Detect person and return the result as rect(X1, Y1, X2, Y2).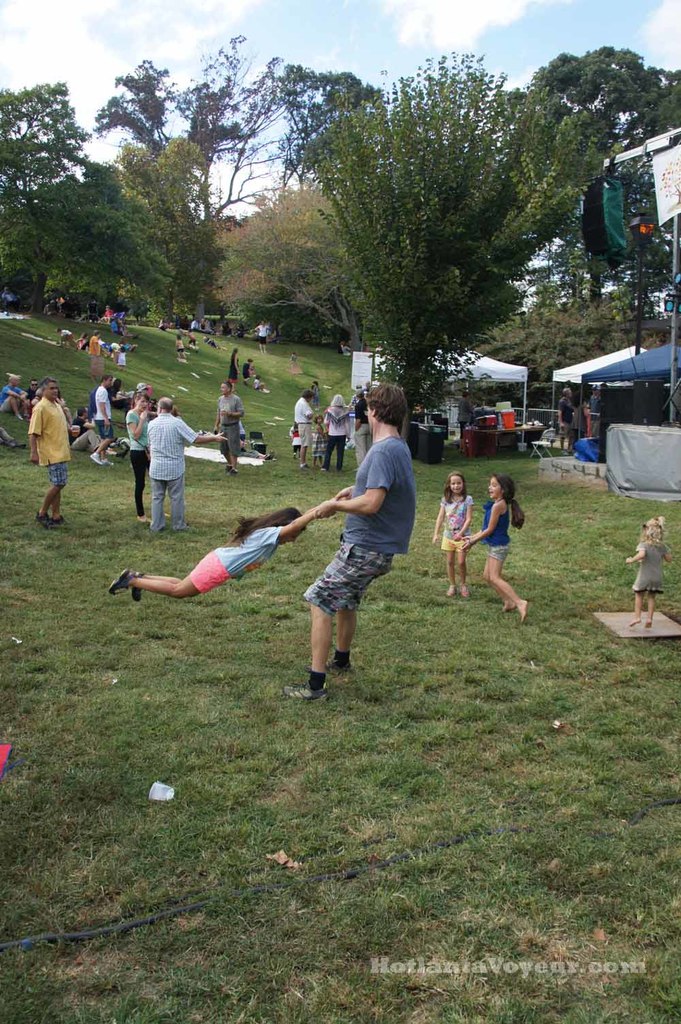
rect(464, 473, 530, 621).
